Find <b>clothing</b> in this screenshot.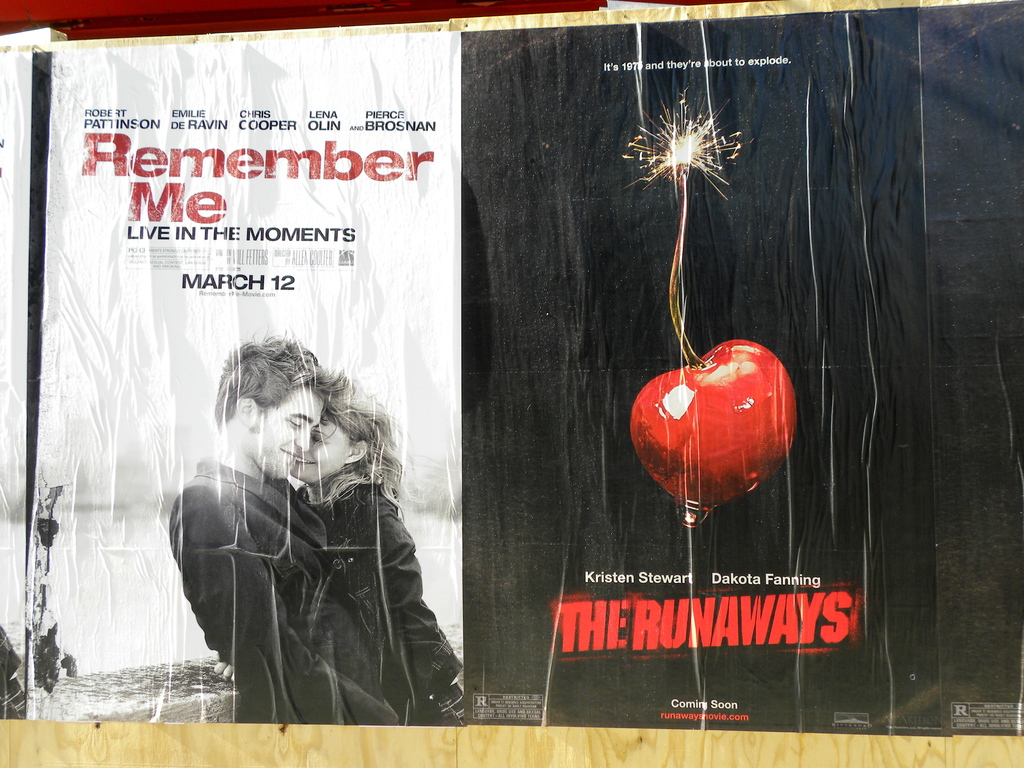
The bounding box for <b>clothing</b> is (x1=307, y1=482, x2=467, y2=723).
